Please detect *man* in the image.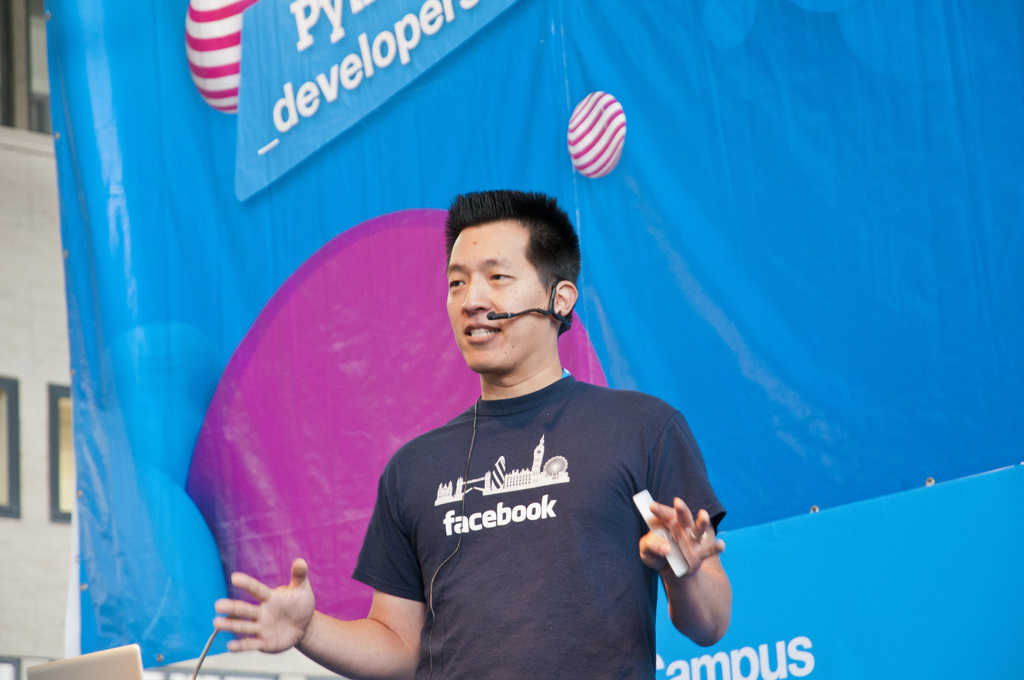
<region>344, 188, 730, 679</region>.
